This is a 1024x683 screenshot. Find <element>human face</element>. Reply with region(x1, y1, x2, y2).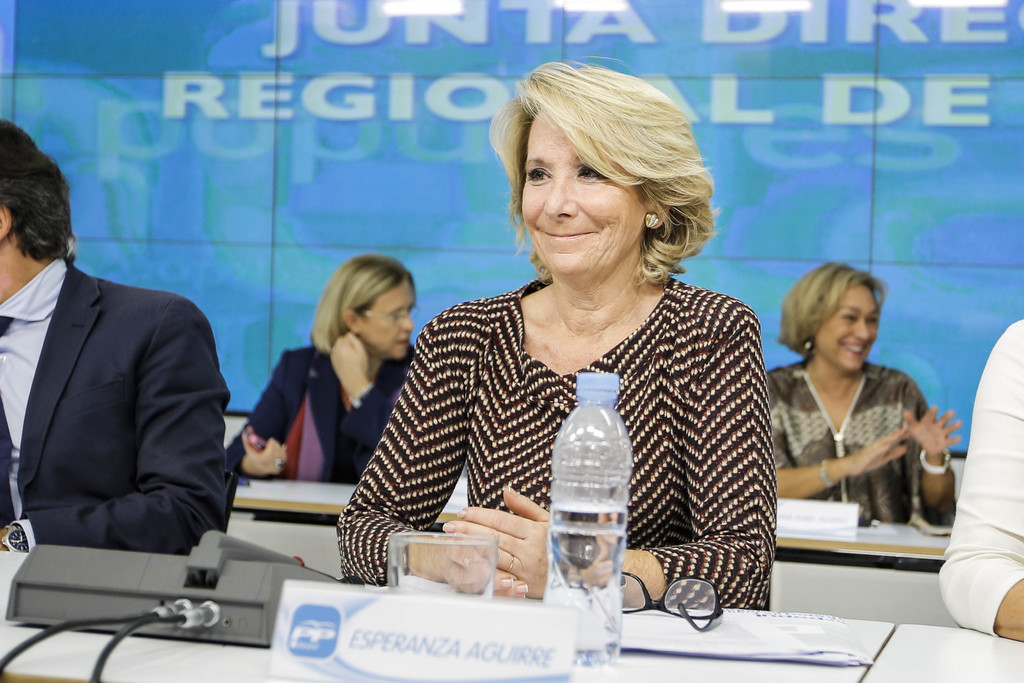
region(519, 107, 647, 275).
